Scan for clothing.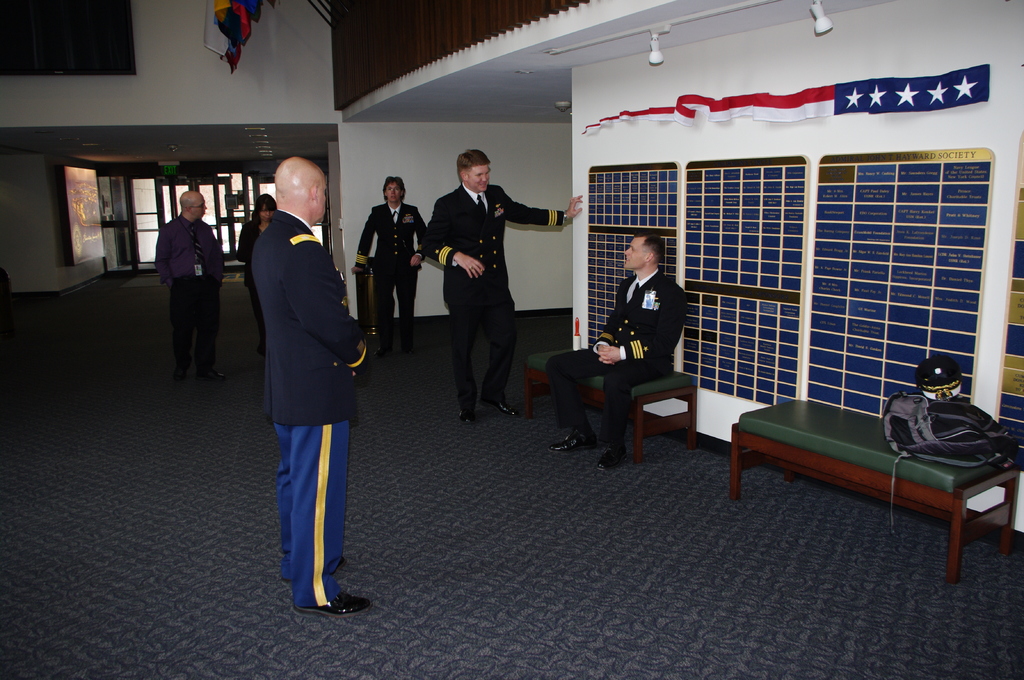
Scan result: [431, 147, 535, 425].
